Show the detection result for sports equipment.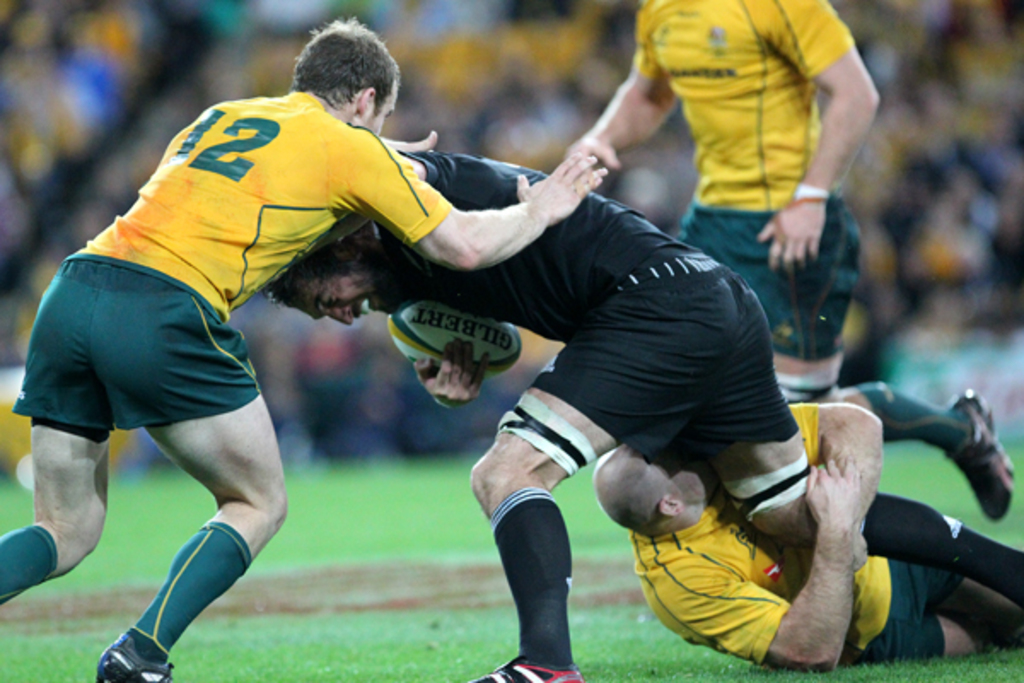
region(468, 654, 587, 681).
